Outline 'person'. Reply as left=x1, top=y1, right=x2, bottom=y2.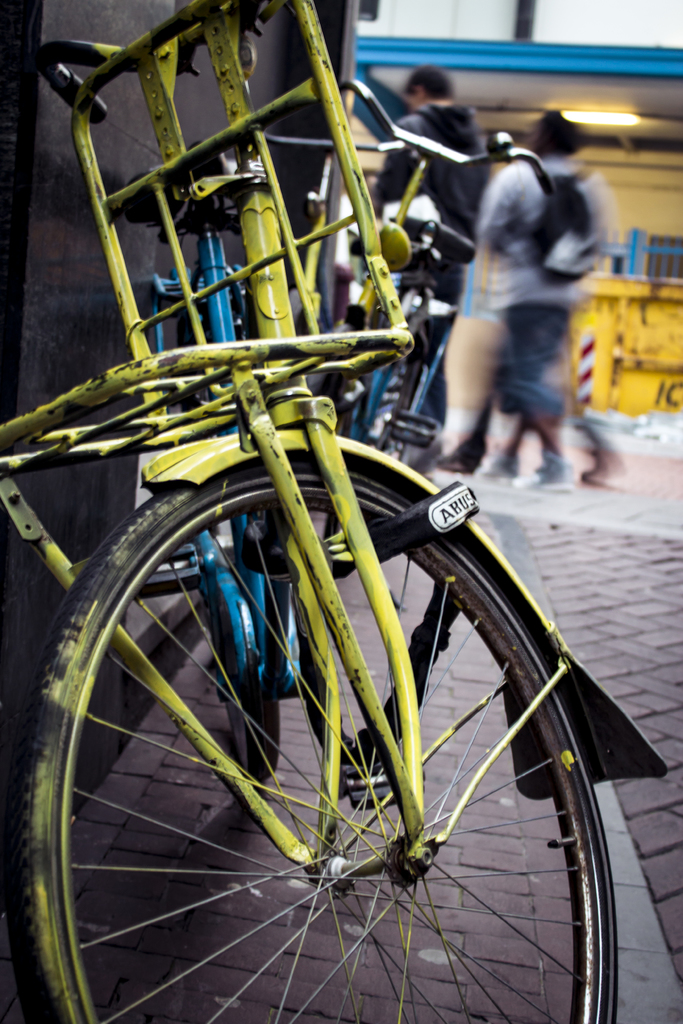
left=371, top=67, right=490, bottom=422.
